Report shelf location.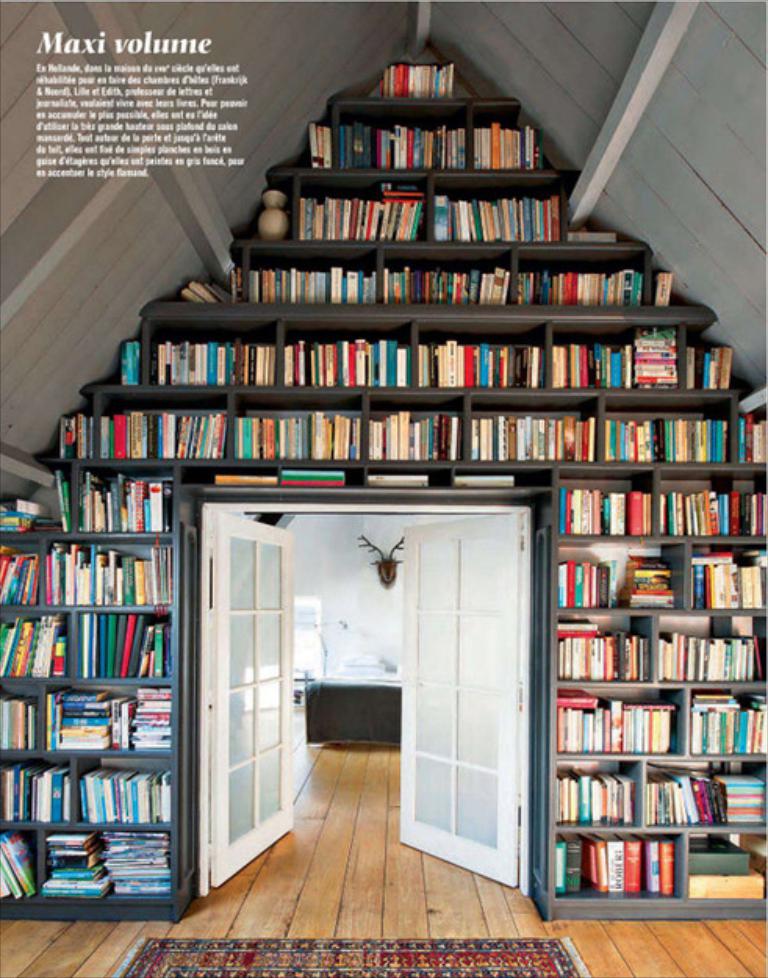
Report: [x1=652, y1=609, x2=765, y2=690].
